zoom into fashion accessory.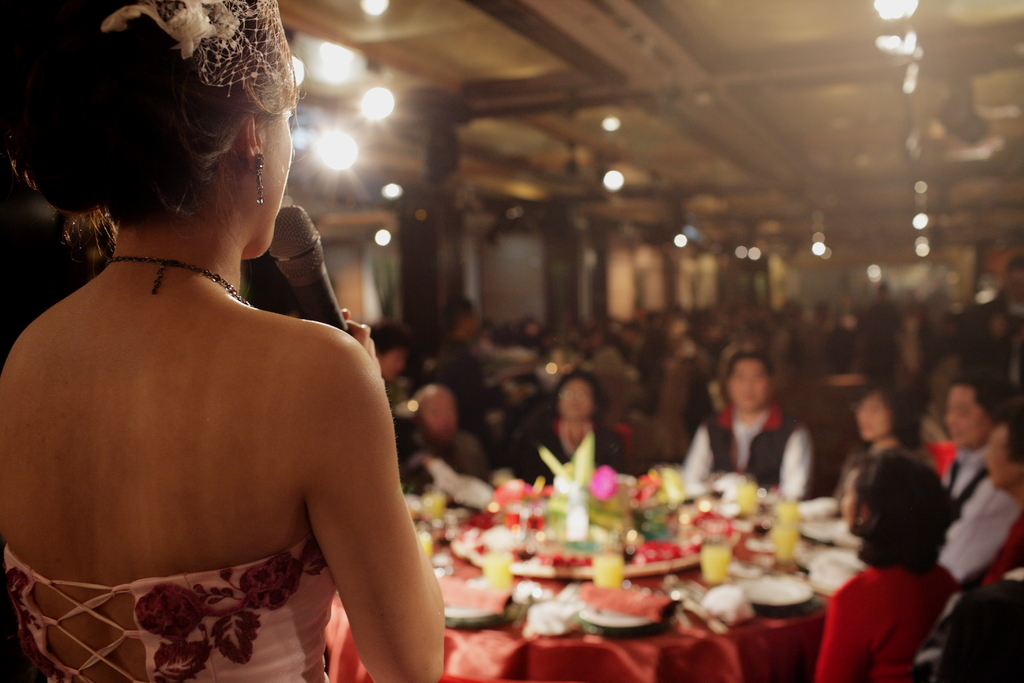
Zoom target: bbox(105, 259, 248, 315).
